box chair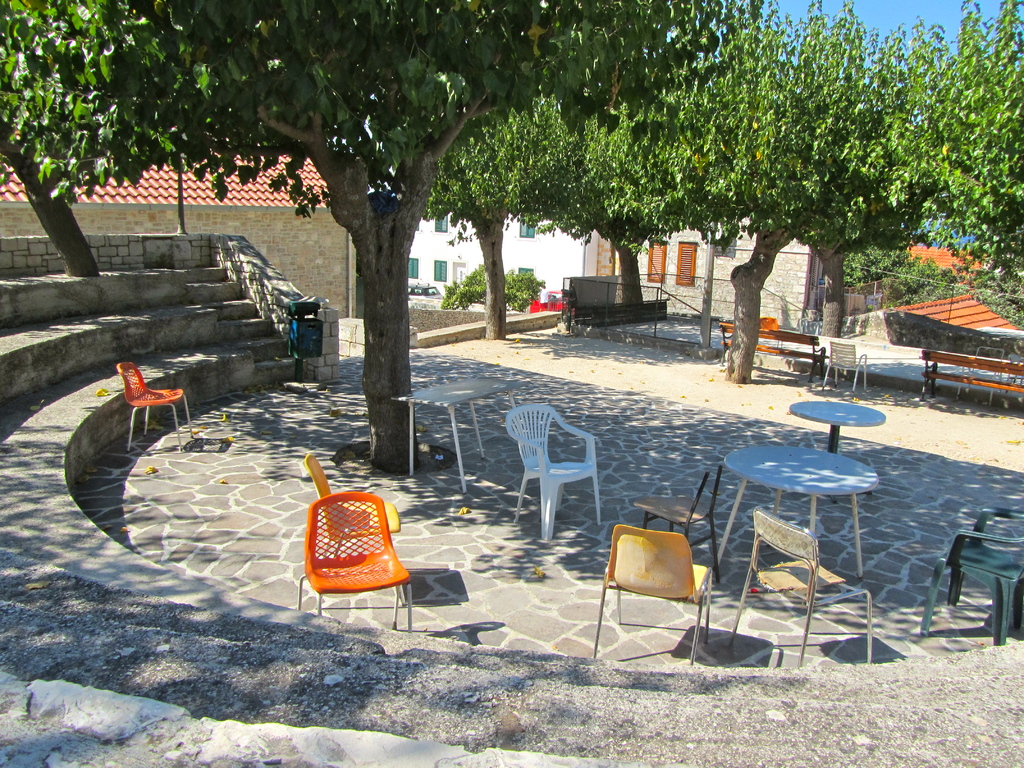
(819,342,869,395)
